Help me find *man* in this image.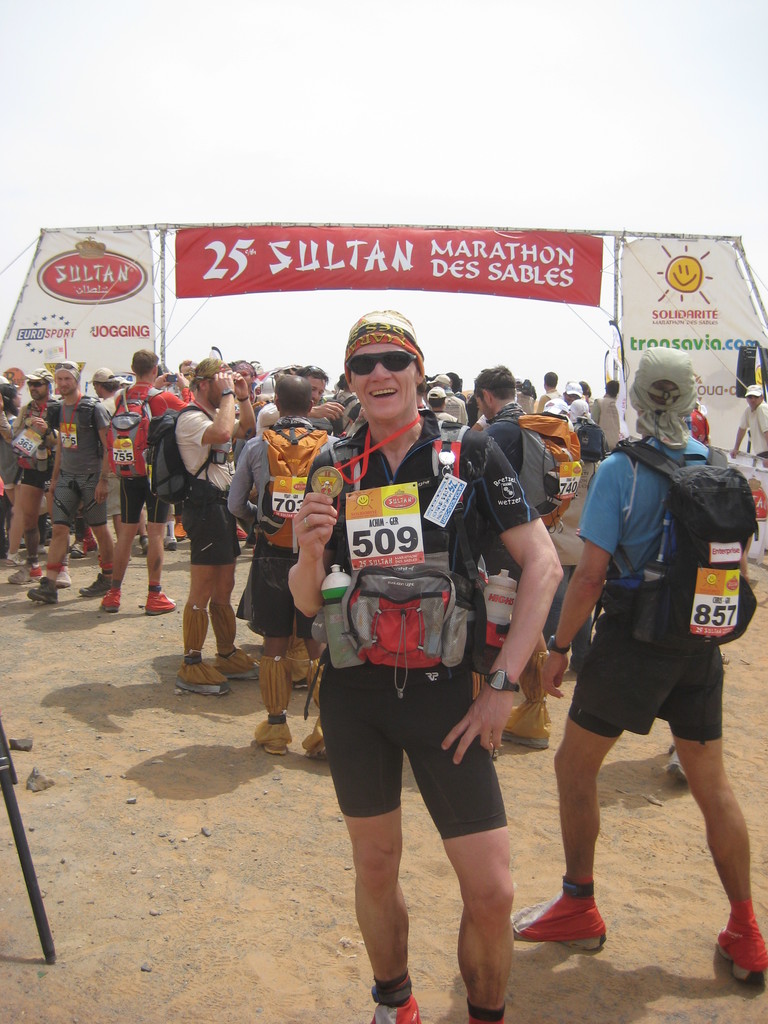
Found it: BBox(253, 360, 349, 439).
